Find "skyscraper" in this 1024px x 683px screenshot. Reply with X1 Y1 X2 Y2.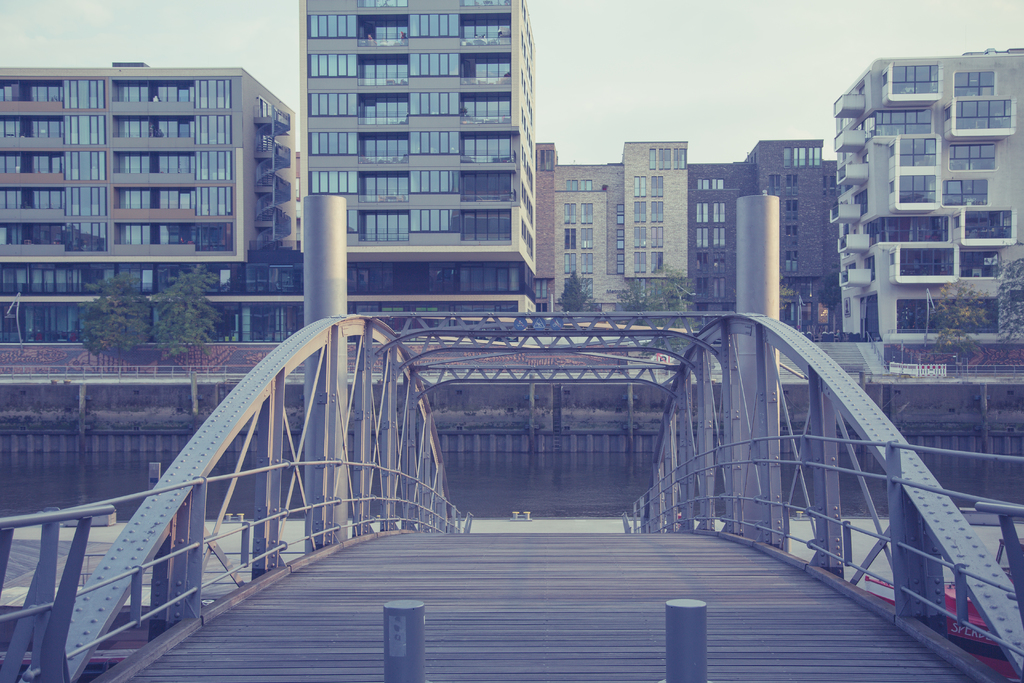
824 31 1015 415.
